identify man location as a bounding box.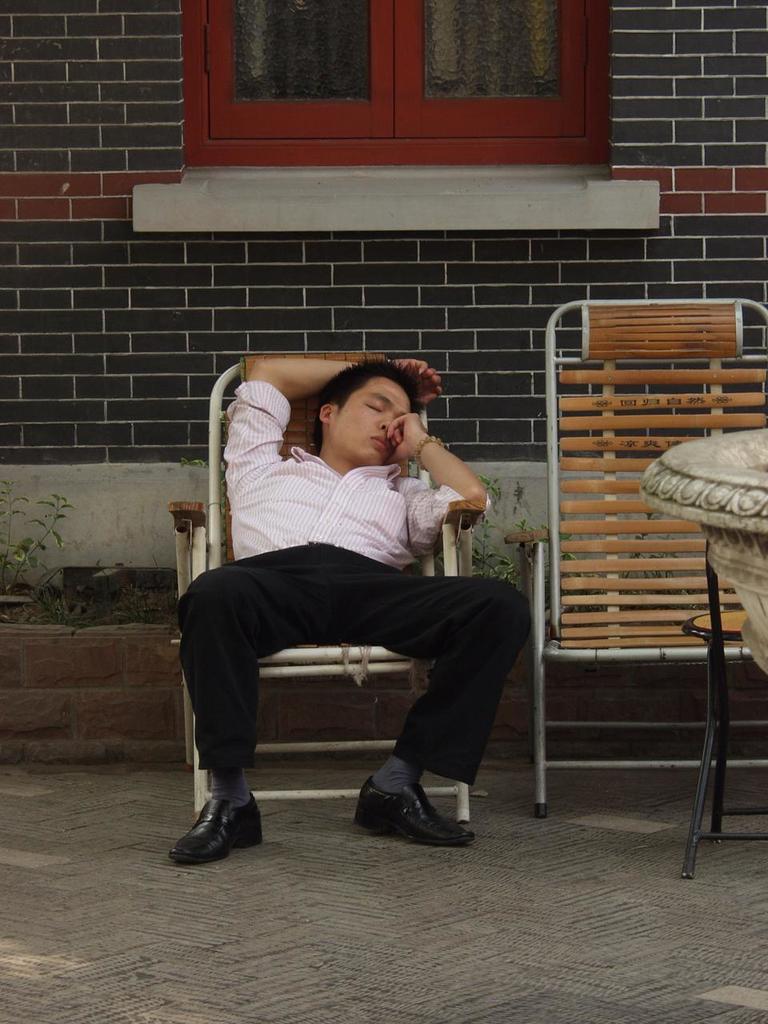
166, 359, 539, 884.
